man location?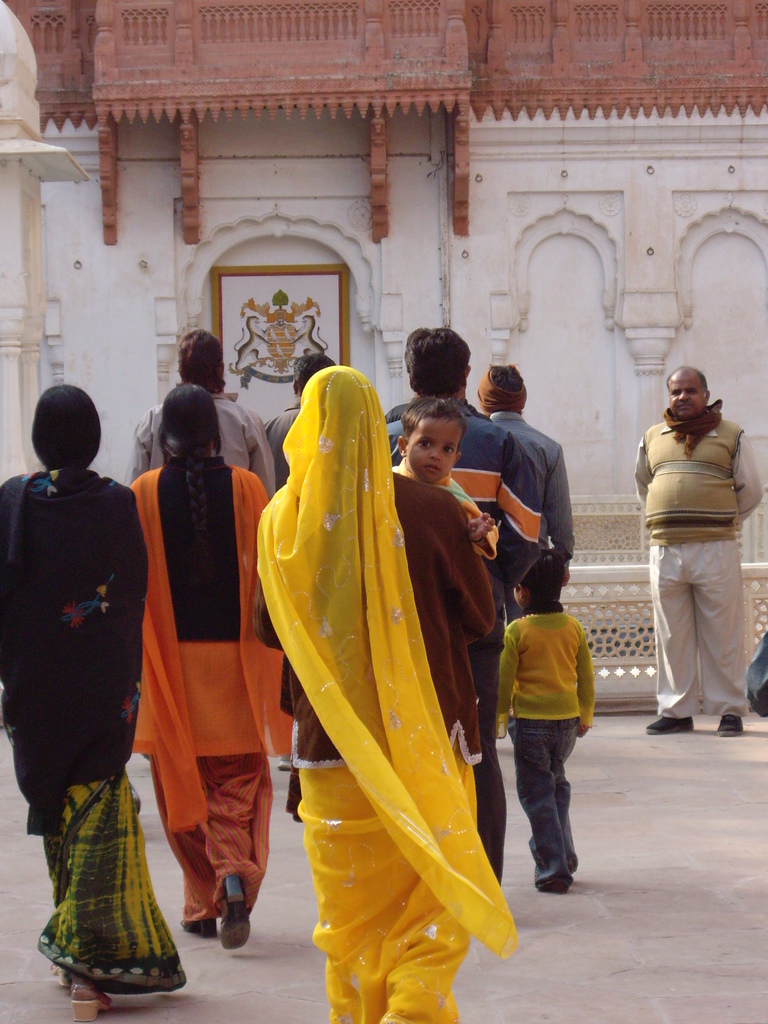
region(261, 350, 347, 493)
